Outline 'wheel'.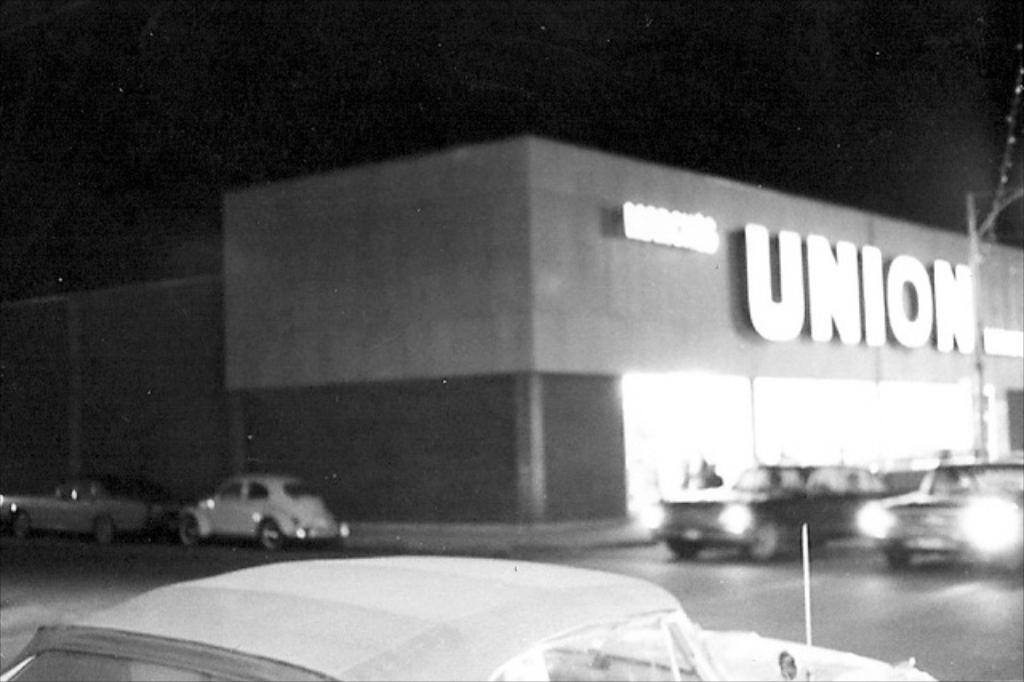
Outline: pyautogui.locateOnScreen(96, 519, 112, 544).
